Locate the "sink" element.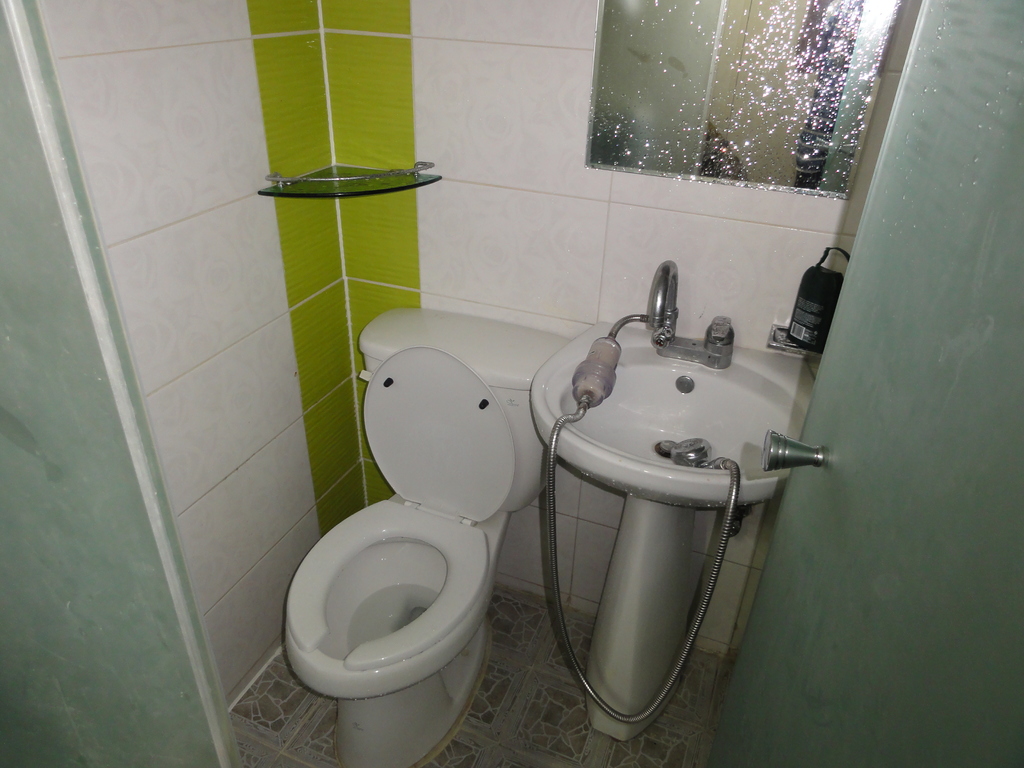
Element bbox: 528:259:824:512.
